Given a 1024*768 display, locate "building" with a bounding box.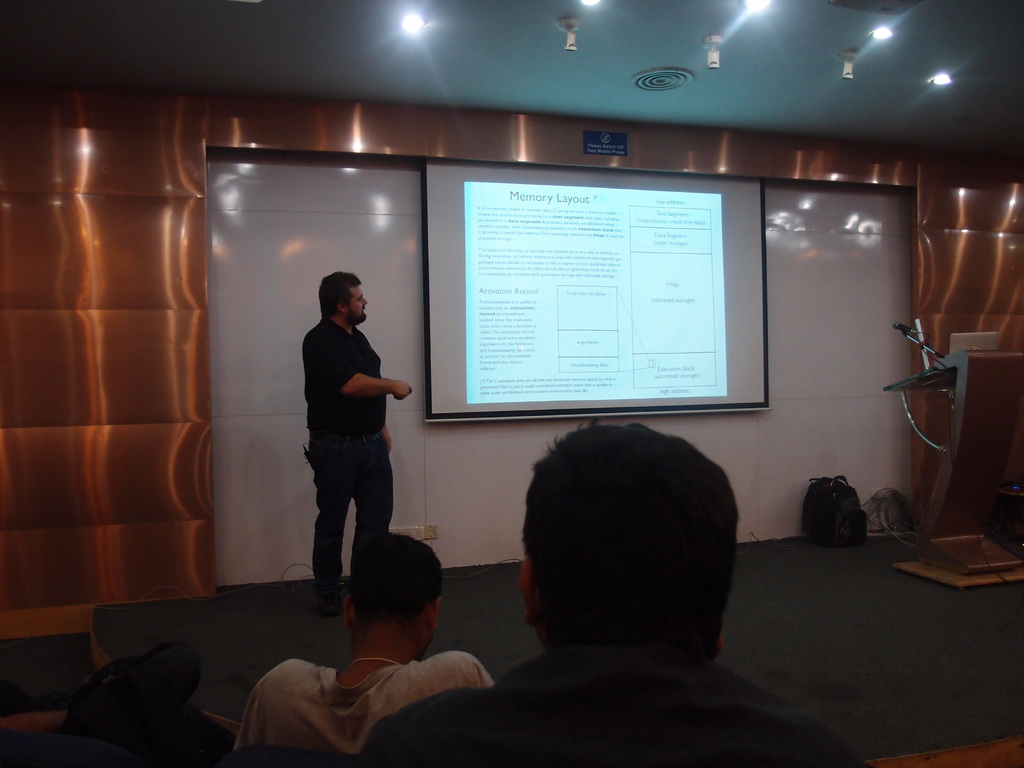
Located: bbox=[1, 0, 1023, 767].
